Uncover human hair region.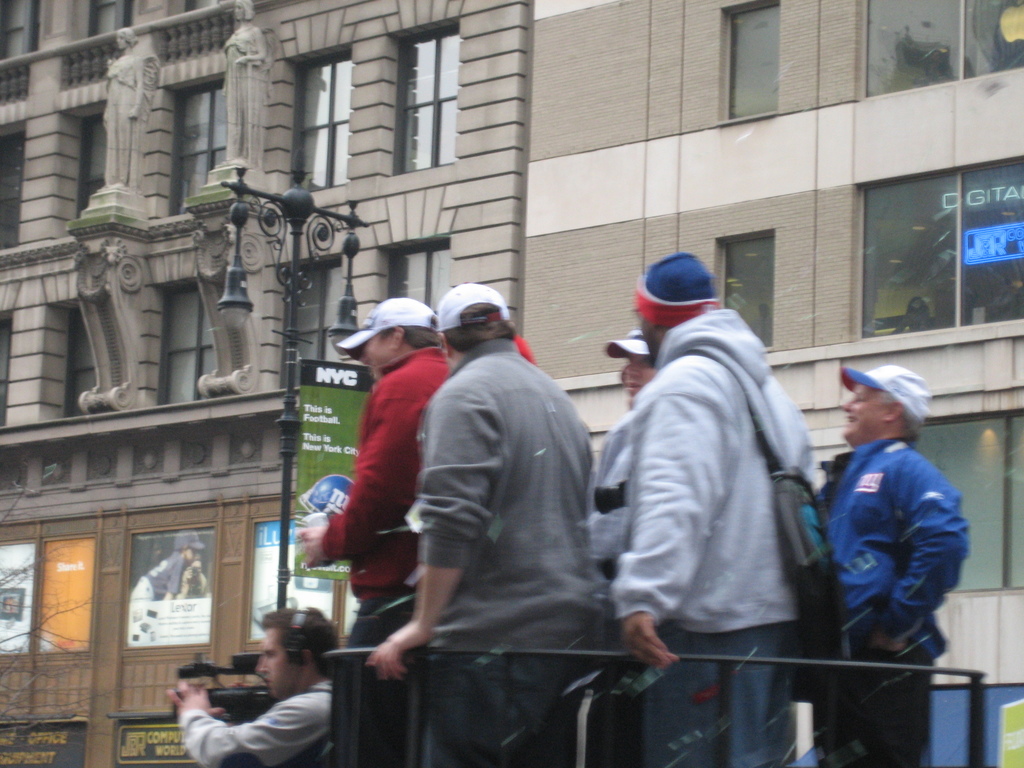
Uncovered: x1=397, y1=324, x2=445, y2=346.
